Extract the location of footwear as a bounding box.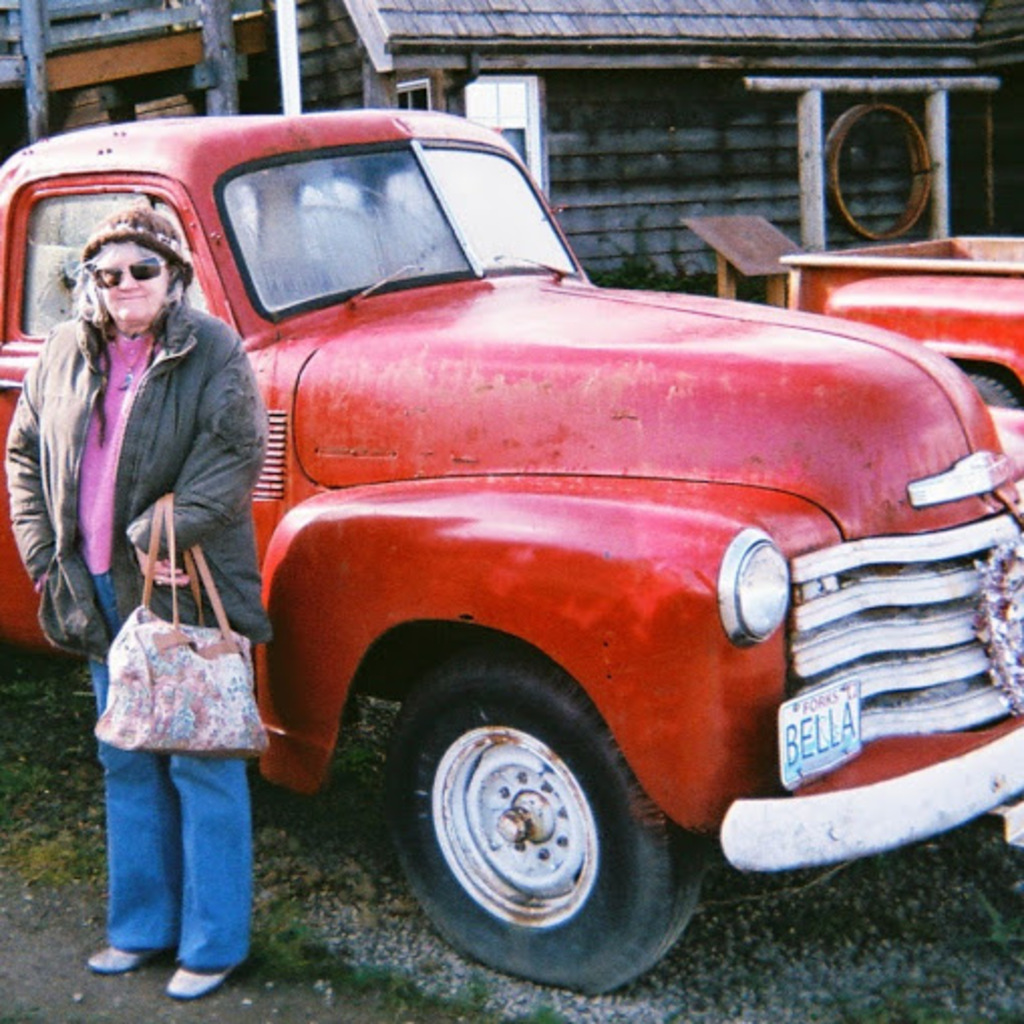
[87,940,173,976].
